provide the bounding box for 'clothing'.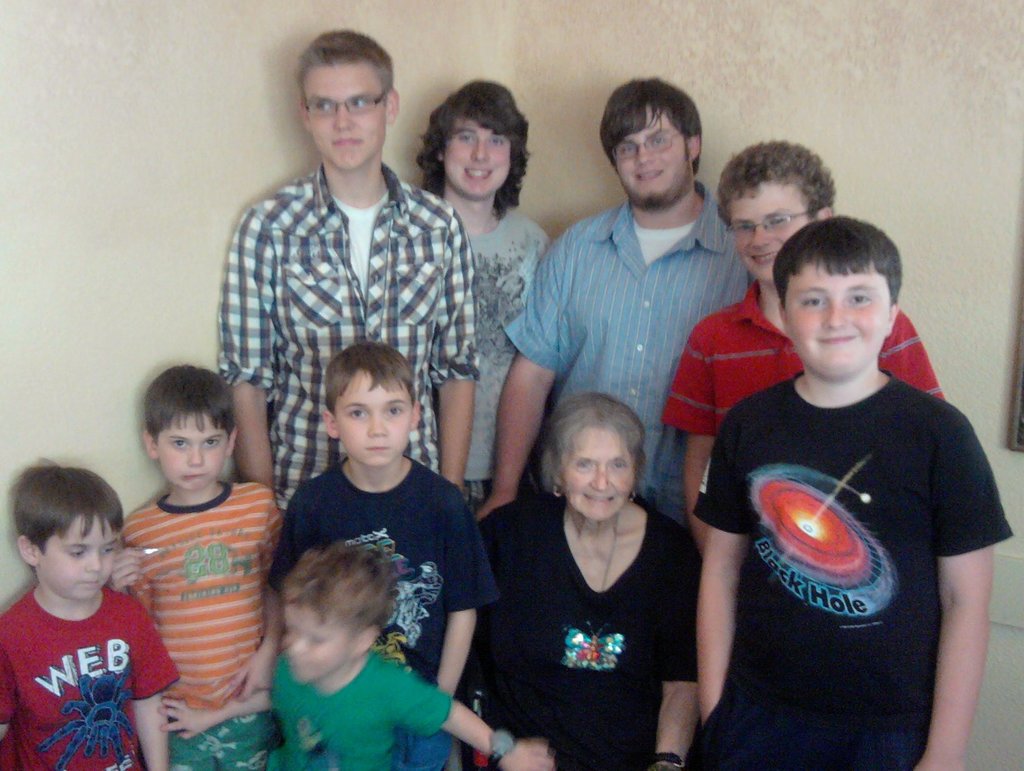
bbox=[0, 590, 204, 770].
